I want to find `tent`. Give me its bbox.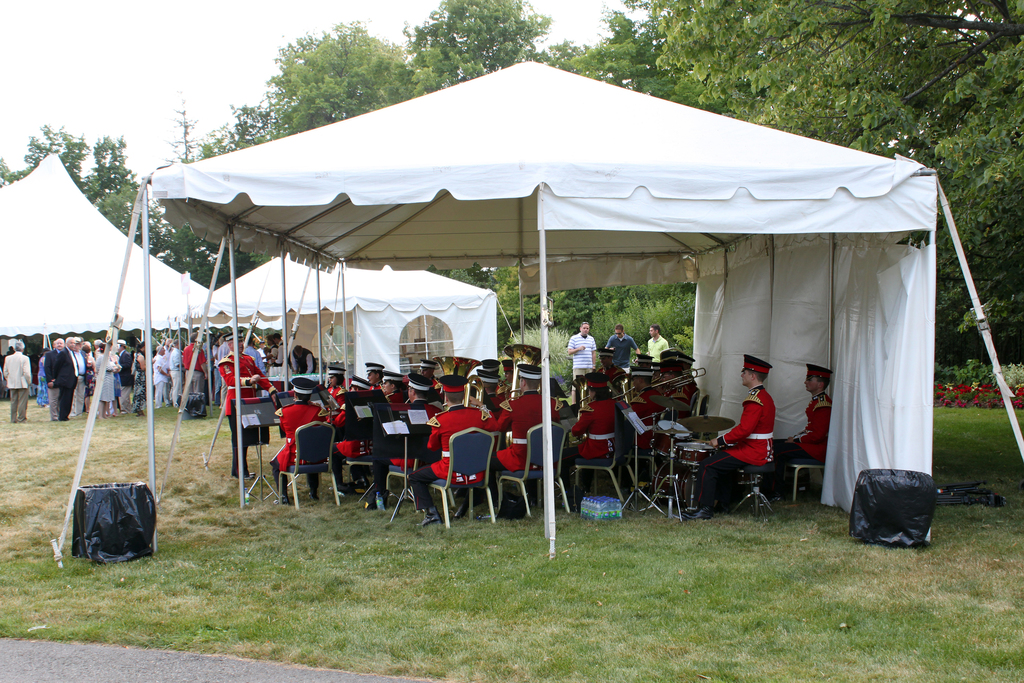
(x1=0, y1=145, x2=230, y2=449).
